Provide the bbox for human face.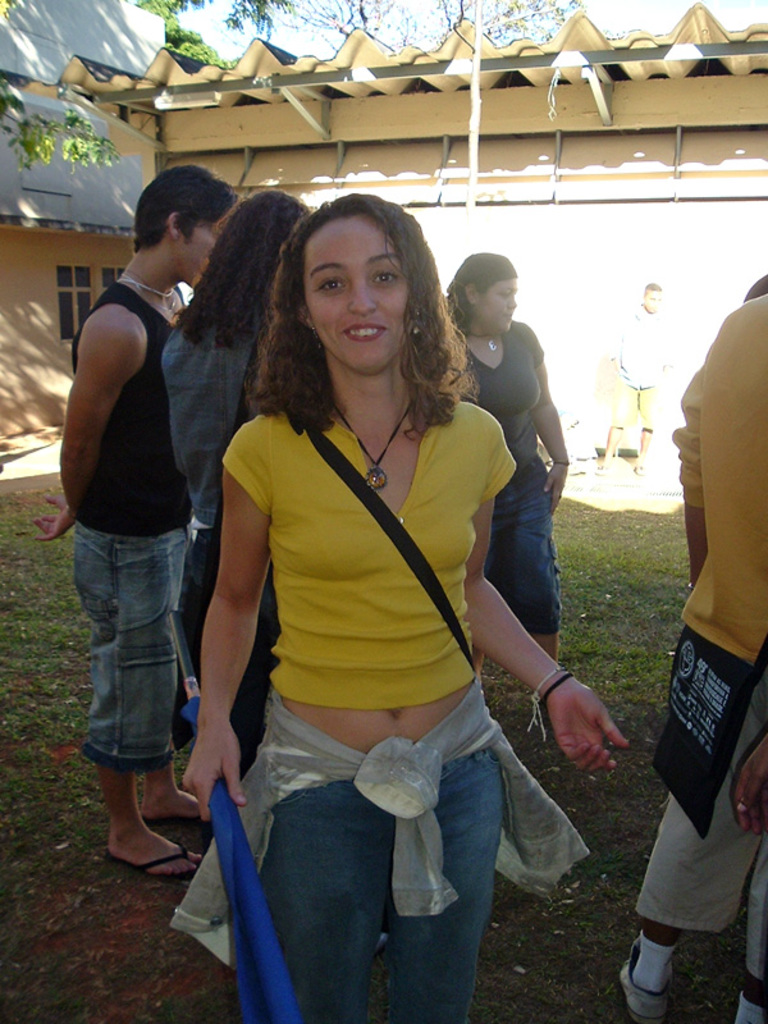
643/292/659/316.
